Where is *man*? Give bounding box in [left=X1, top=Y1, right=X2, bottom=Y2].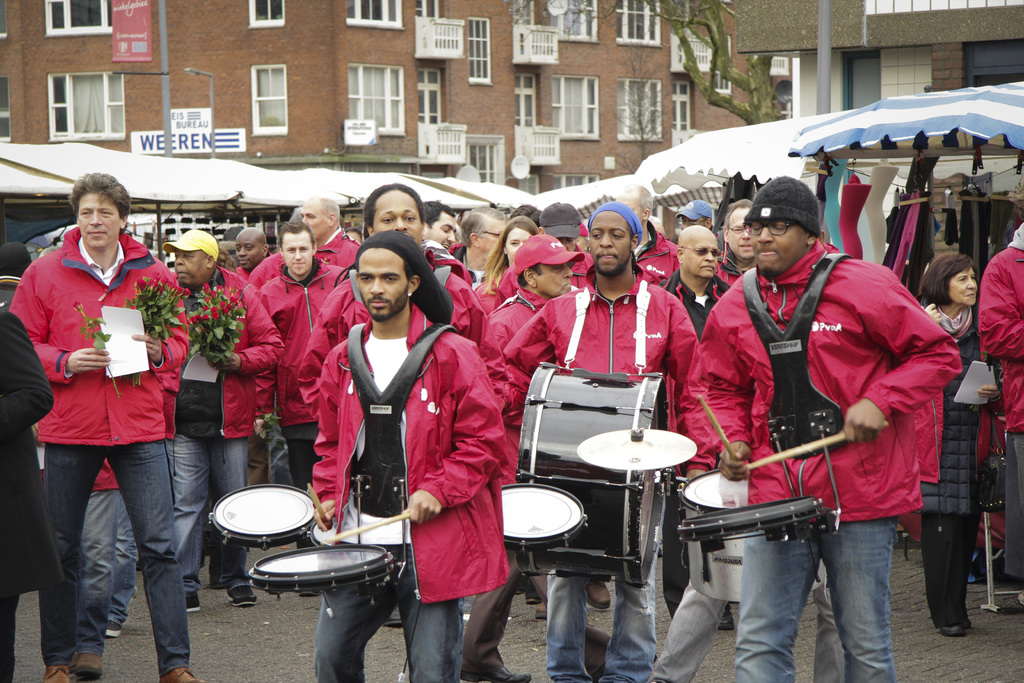
[left=499, top=204, right=691, bottom=682].
